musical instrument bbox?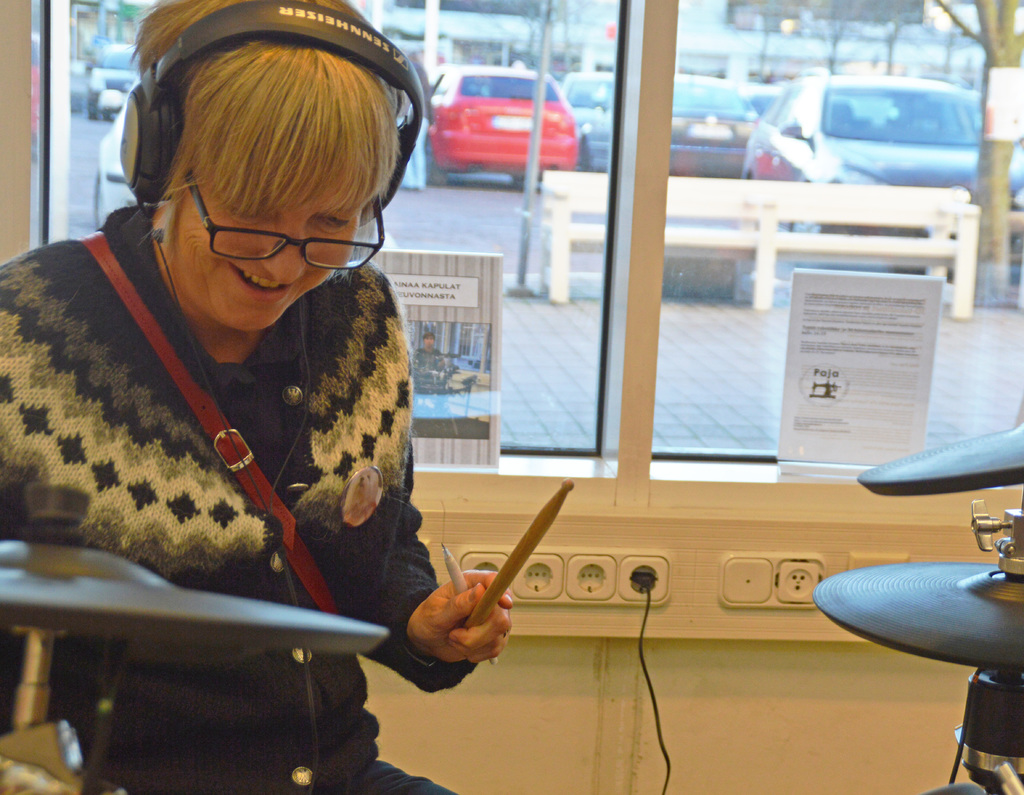
pyautogui.locateOnScreen(0, 540, 392, 637)
